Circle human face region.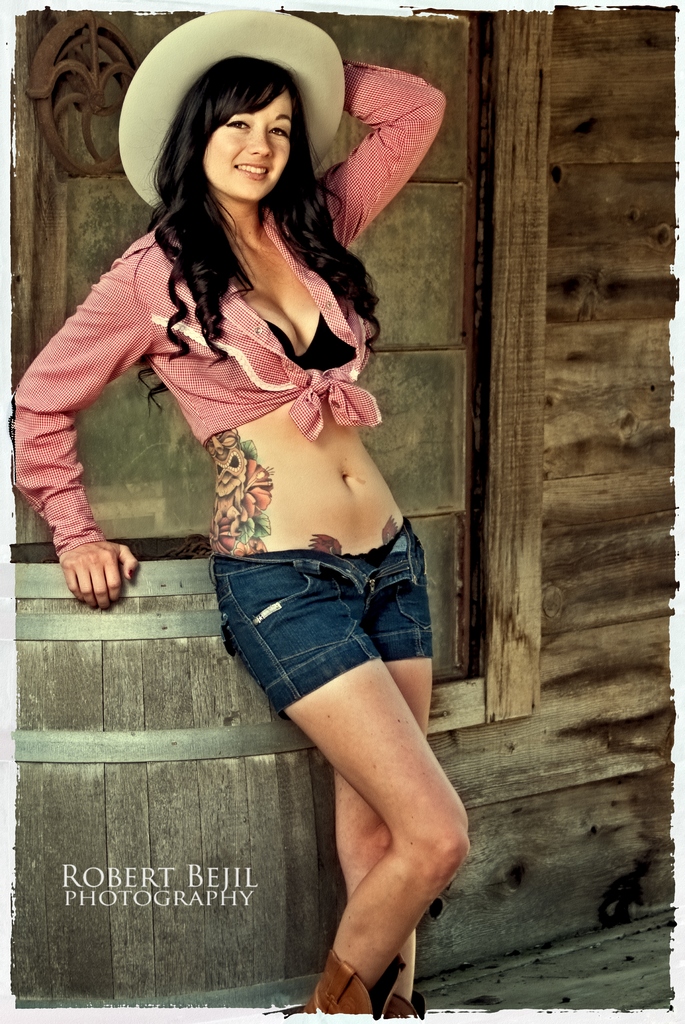
Region: [left=203, top=88, right=292, bottom=202].
